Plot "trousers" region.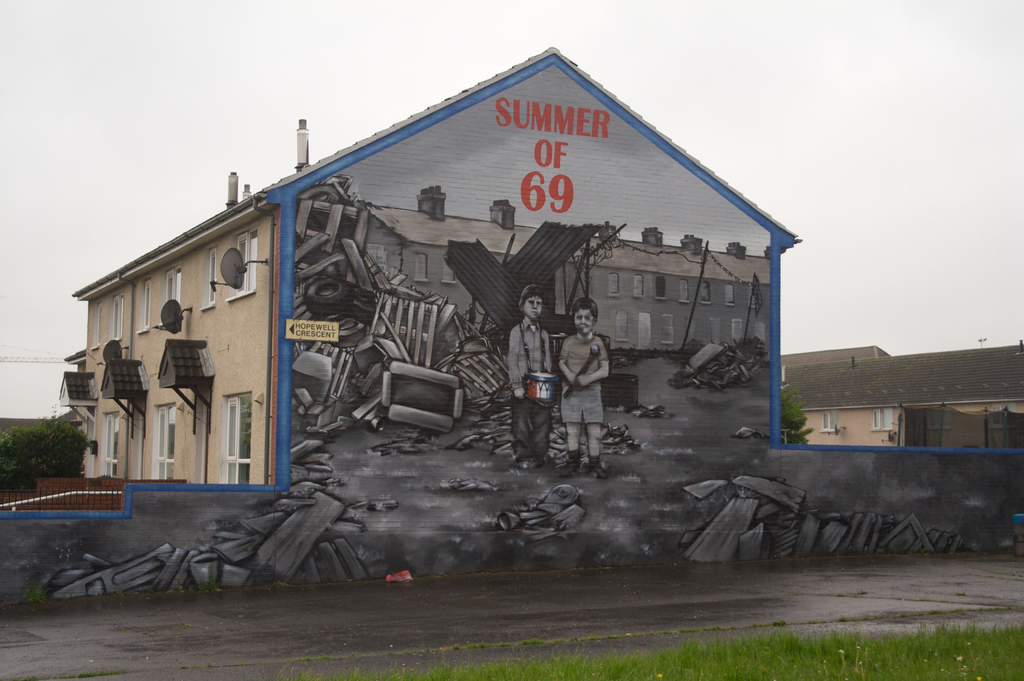
Plotted at box=[507, 388, 554, 406].
